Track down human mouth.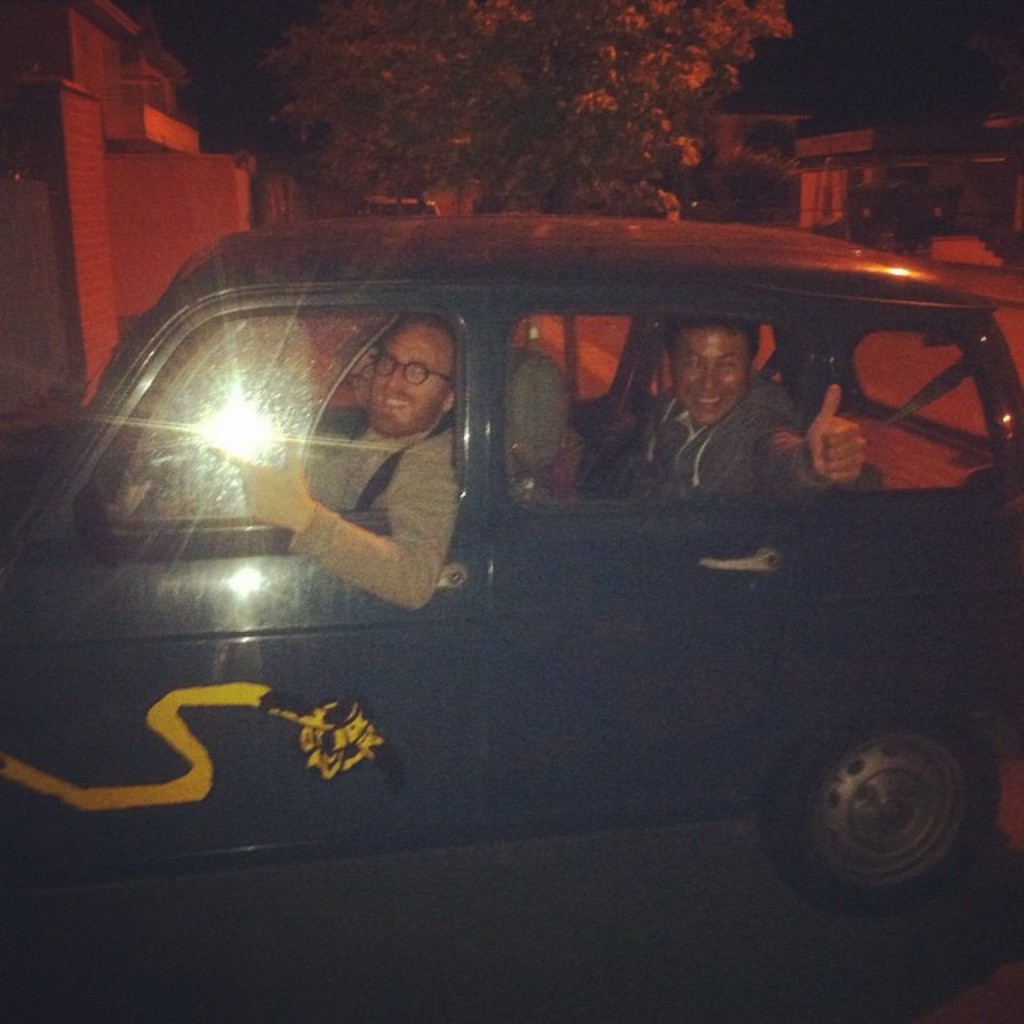
Tracked to Rect(690, 390, 726, 413).
